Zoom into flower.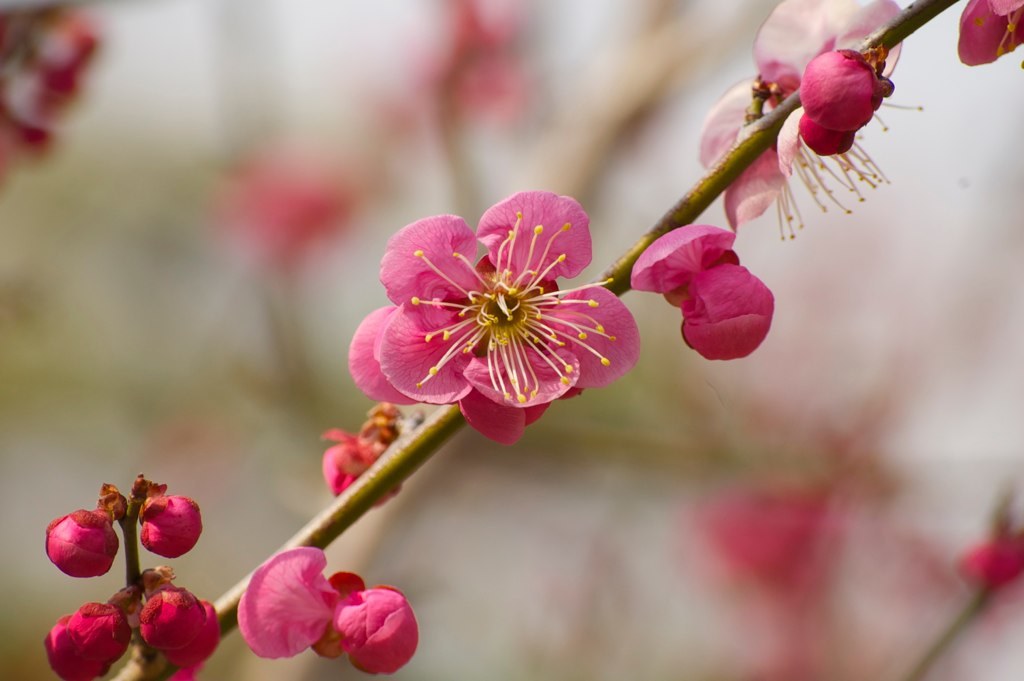
Zoom target: BBox(699, 0, 919, 246).
